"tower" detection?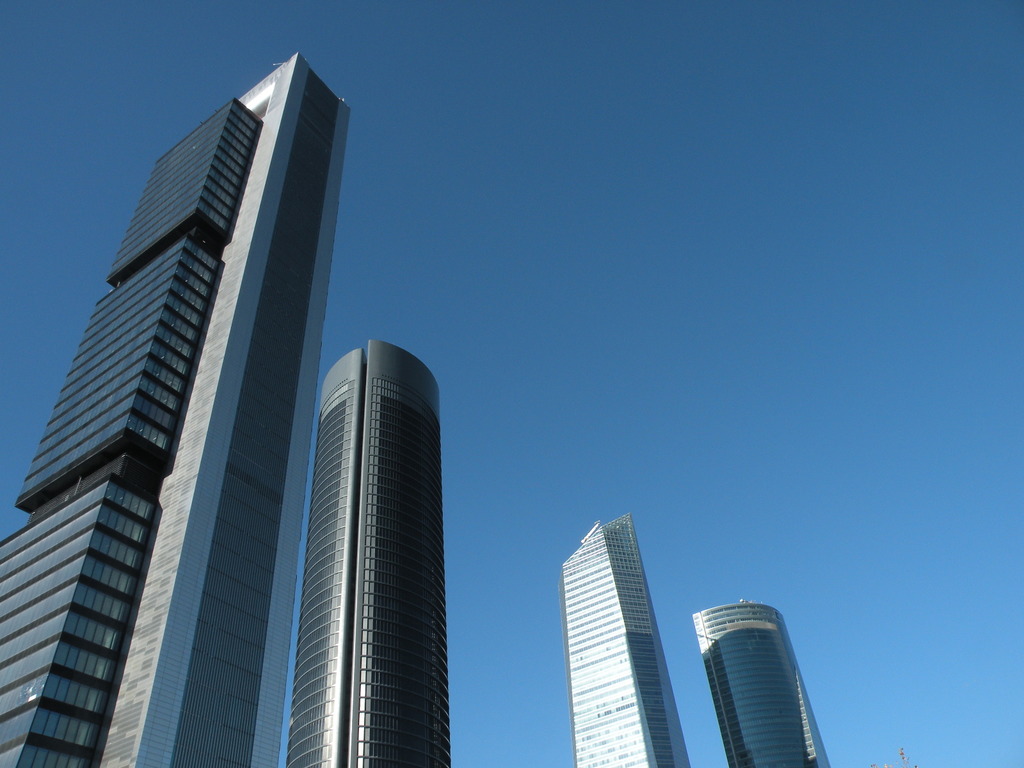
l=719, t=584, r=820, b=767
